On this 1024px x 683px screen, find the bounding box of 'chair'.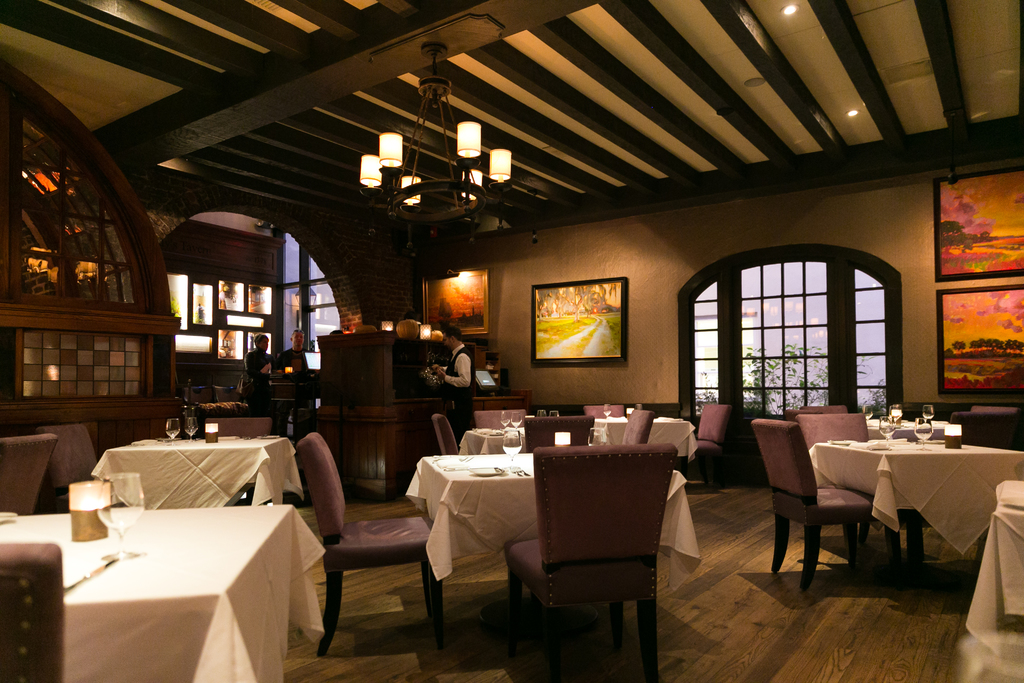
Bounding box: 754 420 874 593.
